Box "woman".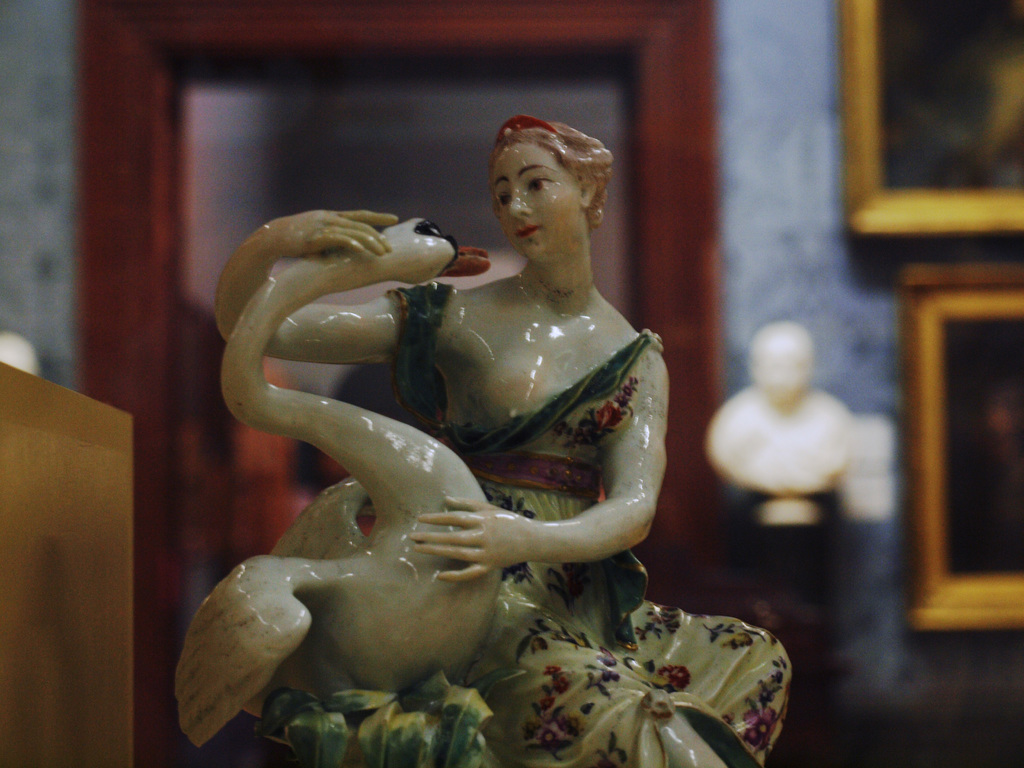
x1=173 y1=114 x2=802 y2=767.
